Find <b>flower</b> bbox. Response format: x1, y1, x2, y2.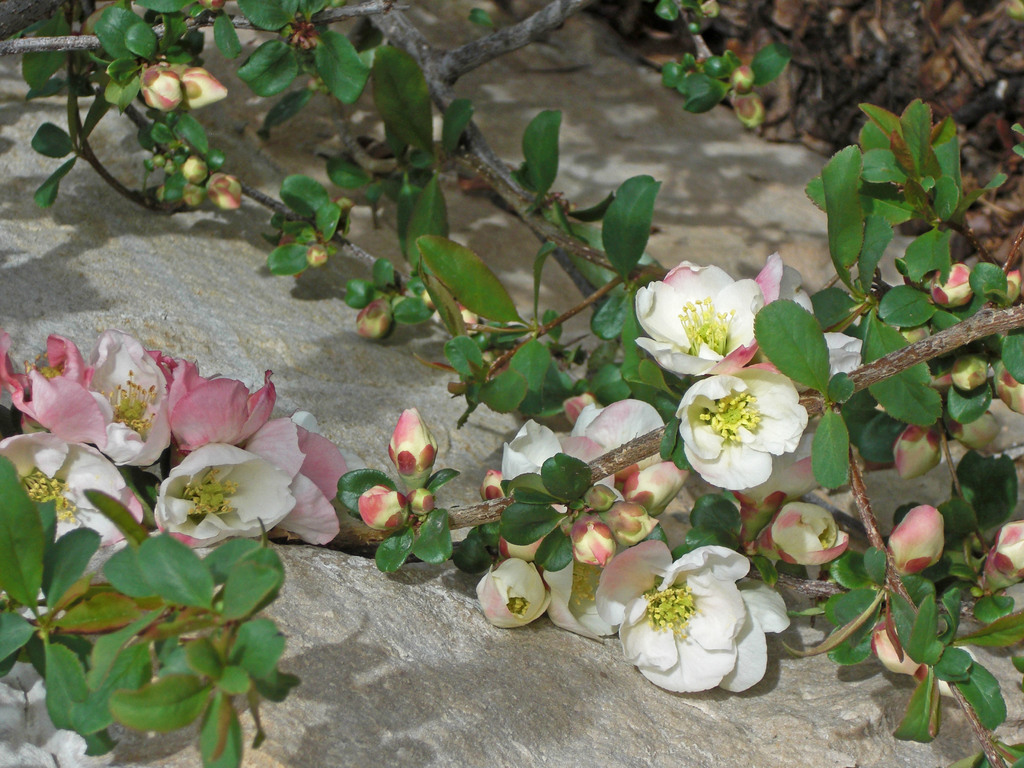
466, 556, 552, 629.
